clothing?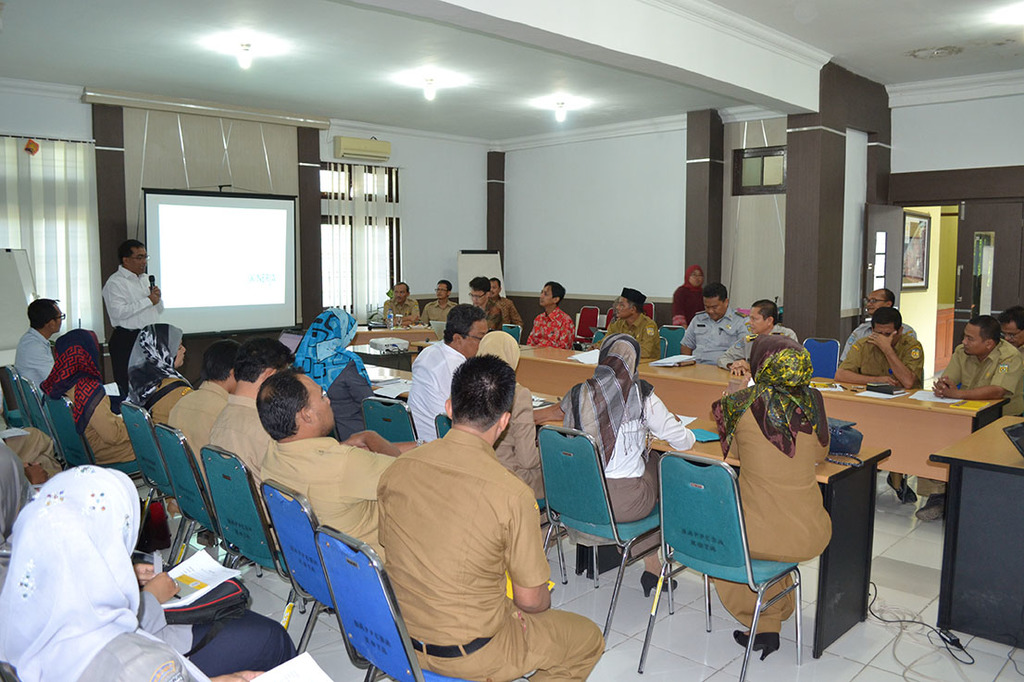
bbox(847, 313, 938, 401)
